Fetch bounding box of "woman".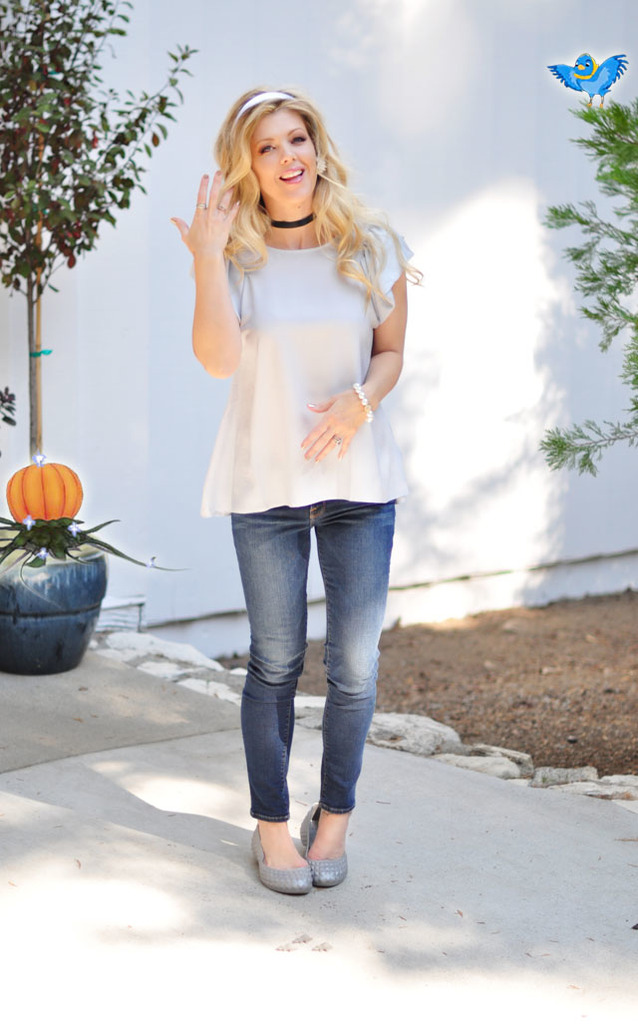
Bbox: 184 92 427 898.
